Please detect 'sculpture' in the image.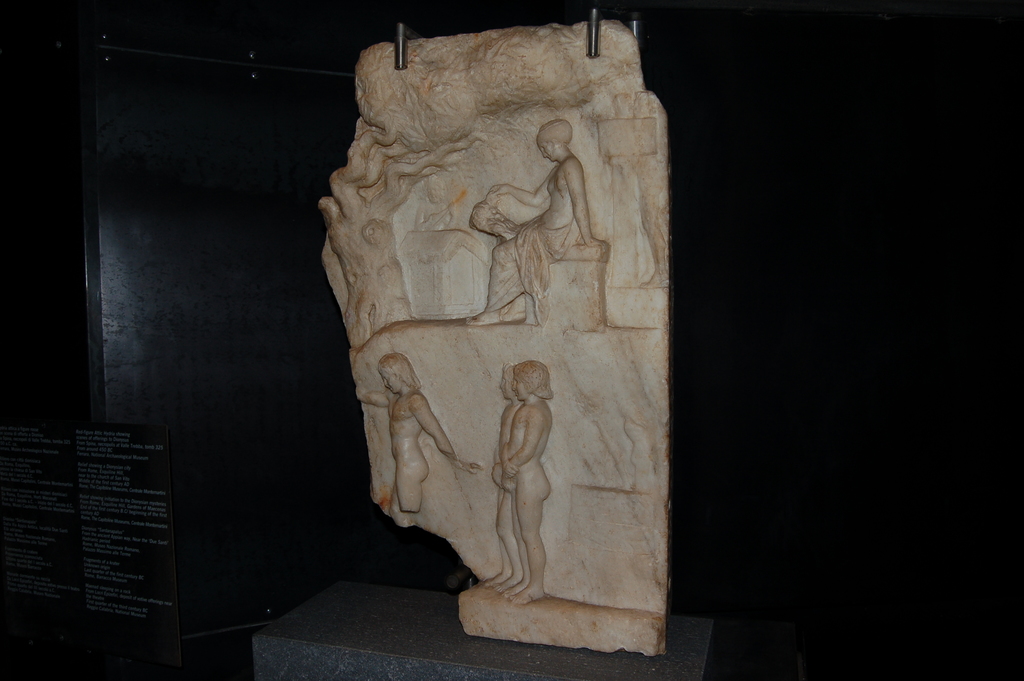
348:344:479:520.
